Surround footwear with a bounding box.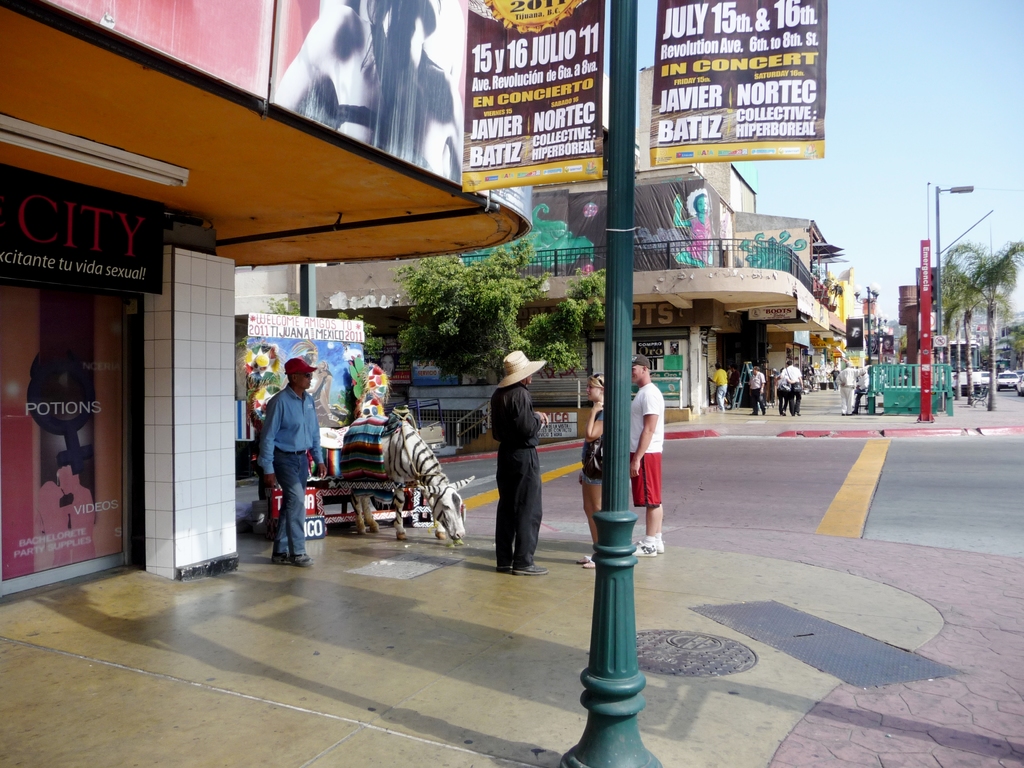
748:409:756:415.
